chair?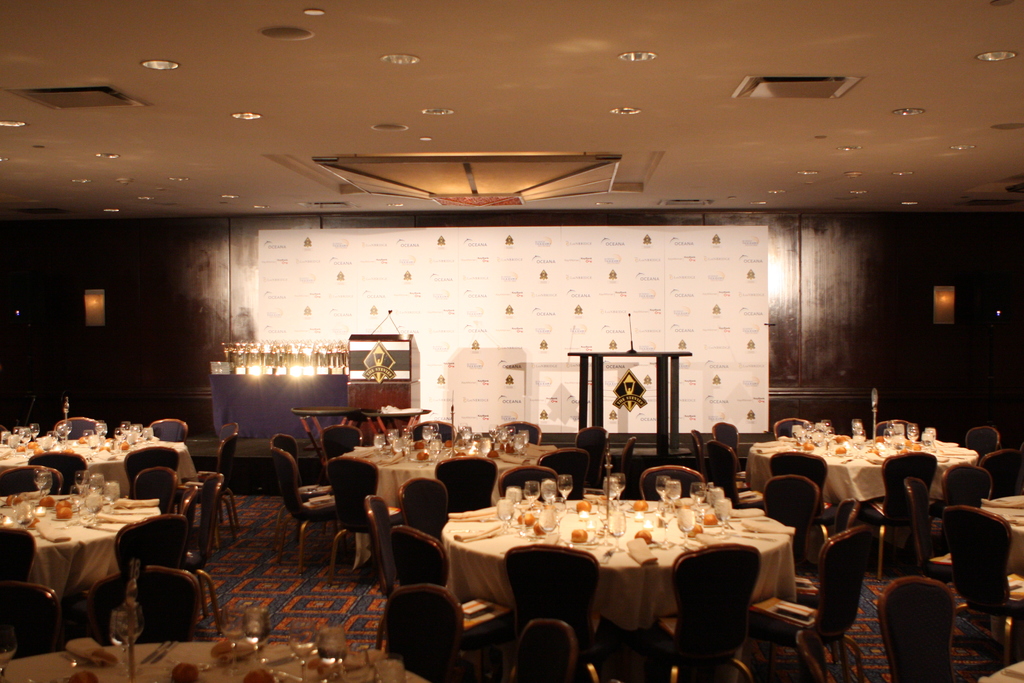
{"left": 264, "top": 443, "right": 343, "bottom": 562}
